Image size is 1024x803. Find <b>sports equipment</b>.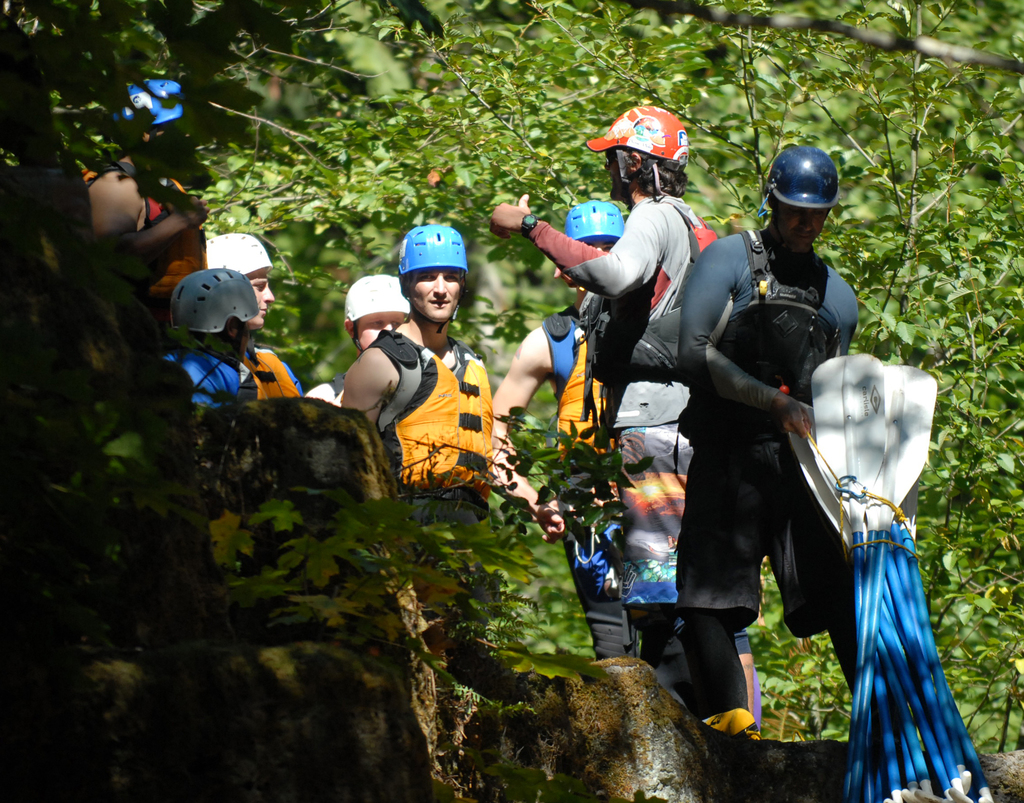
356 276 411 352.
